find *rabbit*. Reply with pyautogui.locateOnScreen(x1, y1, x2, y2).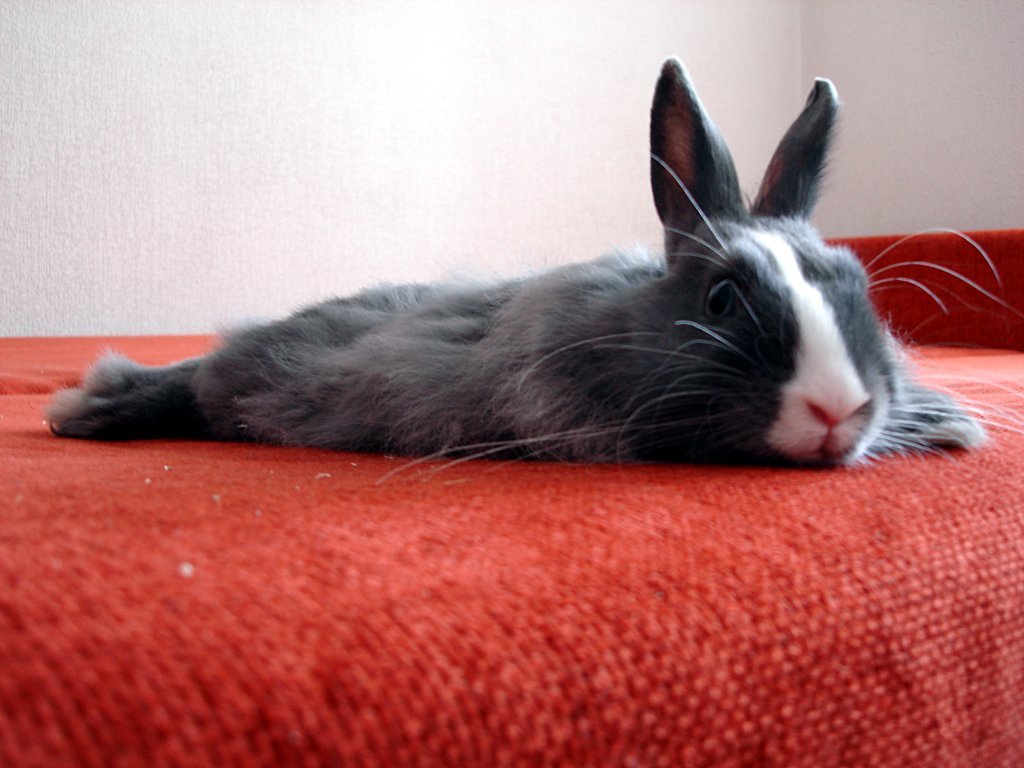
pyautogui.locateOnScreen(43, 51, 1023, 470).
